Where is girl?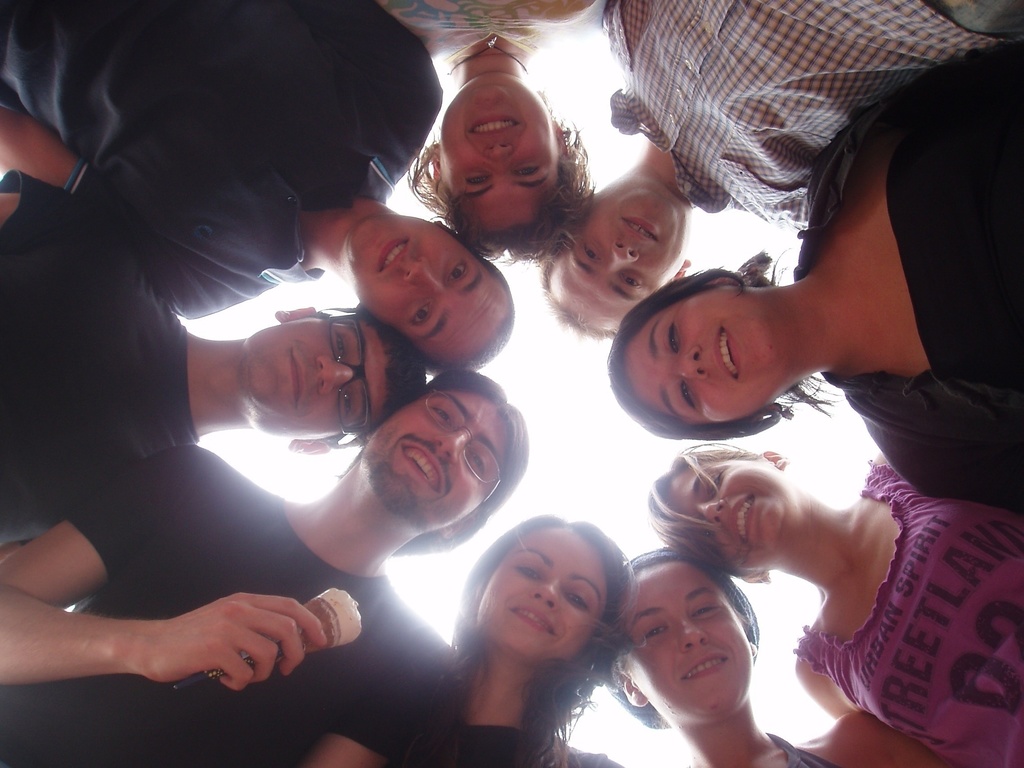
box=[371, 0, 595, 265].
